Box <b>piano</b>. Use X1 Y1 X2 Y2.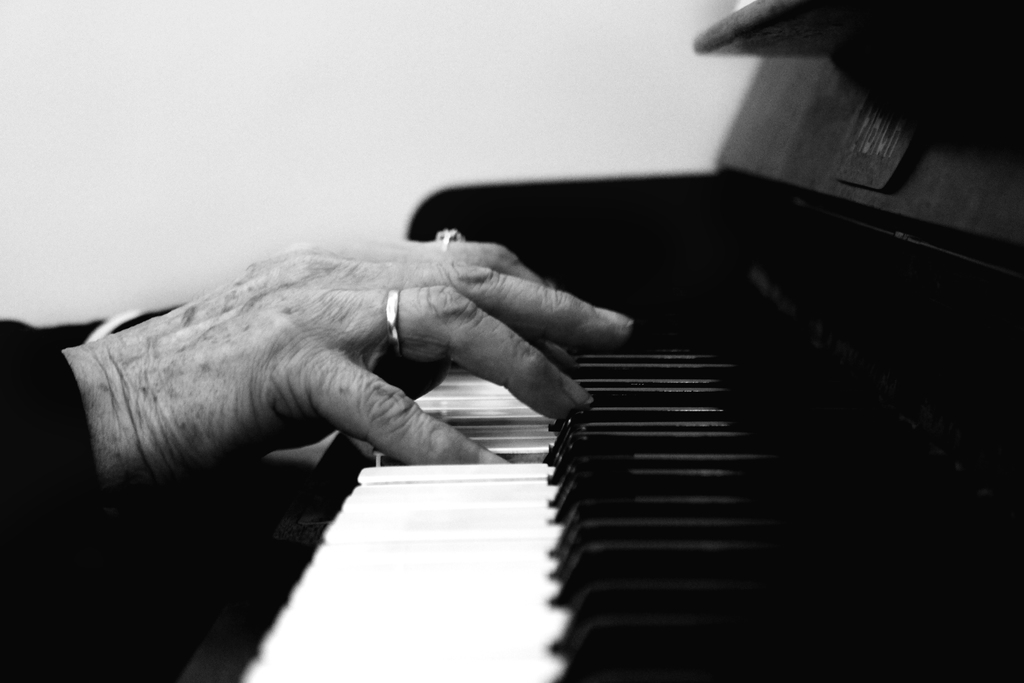
222 0 1023 682.
